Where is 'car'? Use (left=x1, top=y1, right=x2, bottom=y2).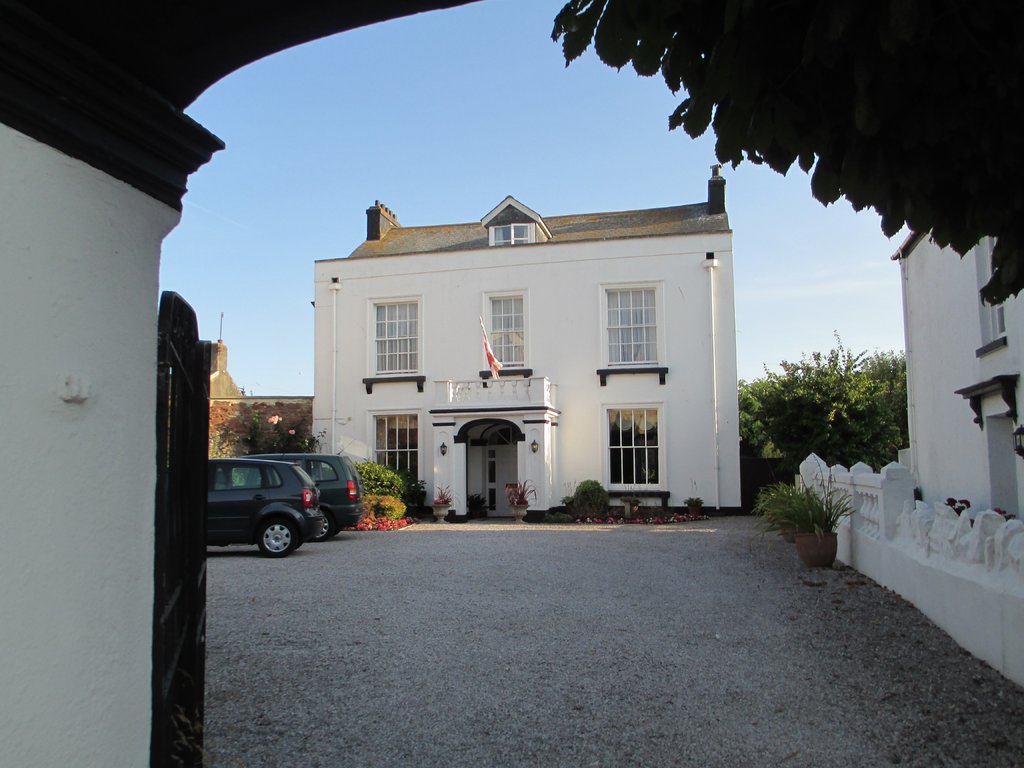
(left=272, top=447, right=356, bottom=527).
